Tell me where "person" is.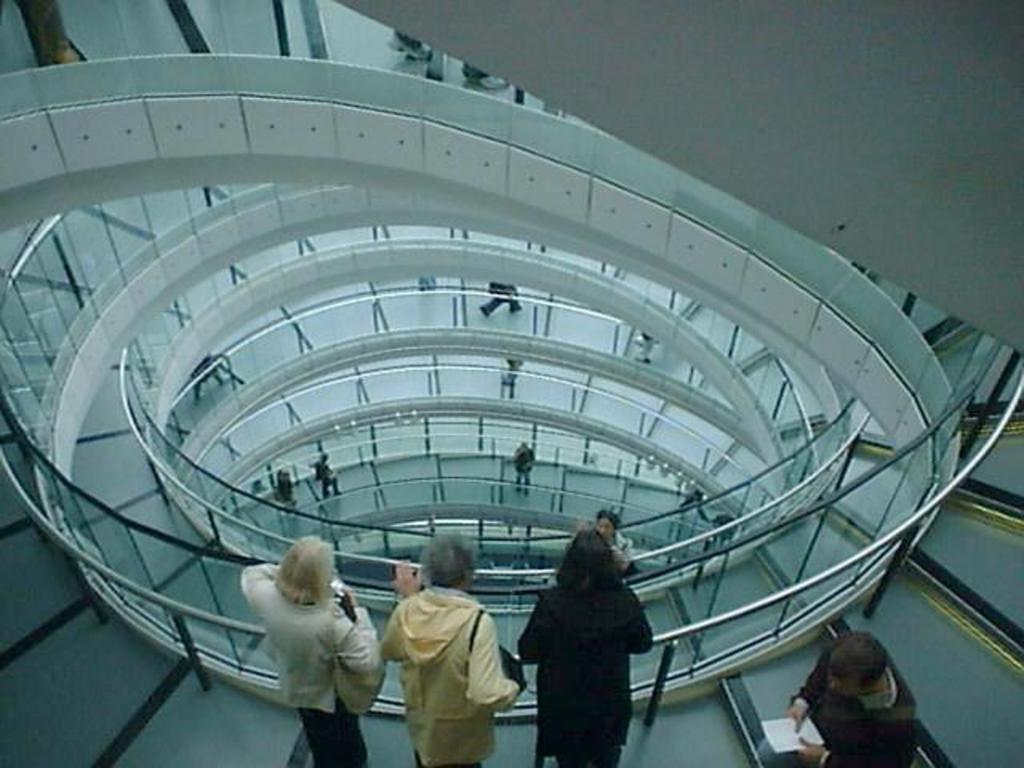
"person" is at detection(264, 466, 312, 512).
